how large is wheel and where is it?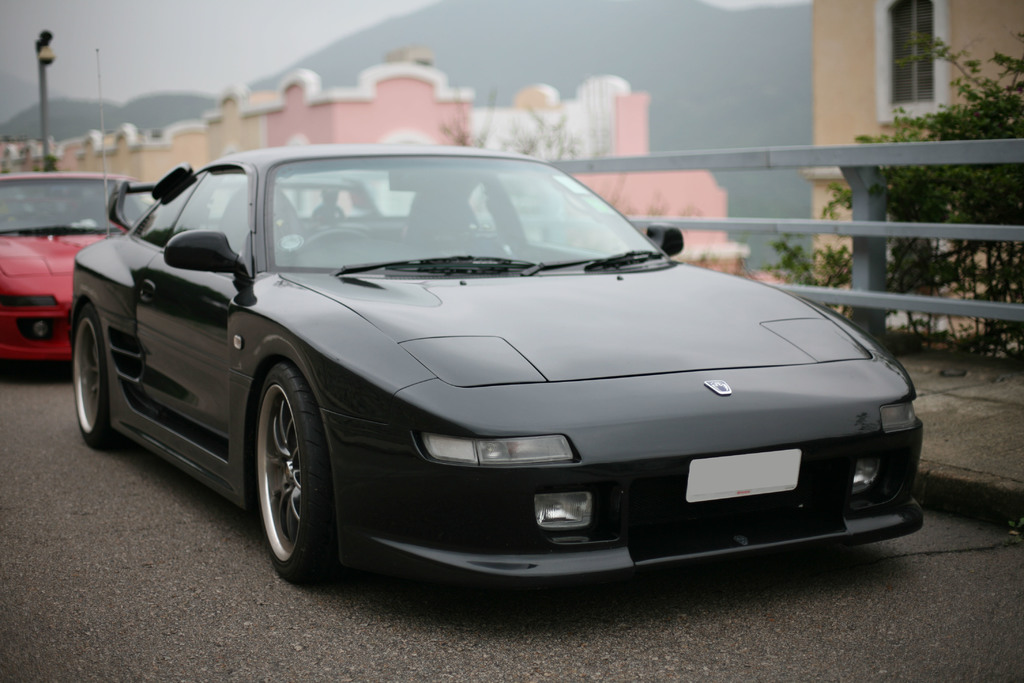
Bounding box: (73, 301, 127, 450).
